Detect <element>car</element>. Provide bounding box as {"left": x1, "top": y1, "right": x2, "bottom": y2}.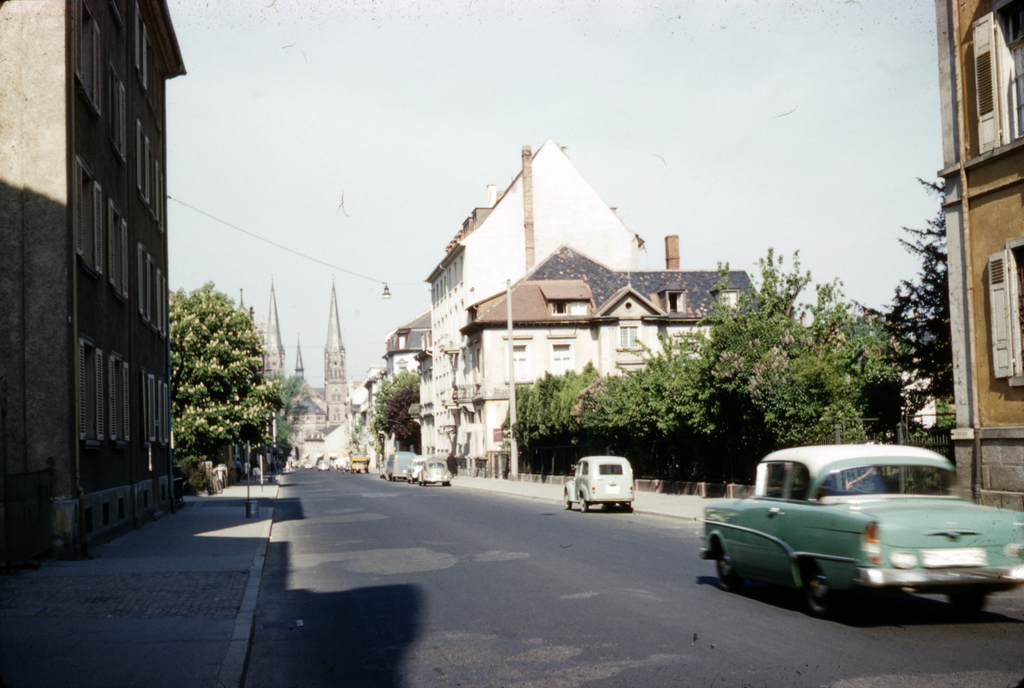
{"left": 335, "top": 456, "right": 347, "bottom": 466}.
